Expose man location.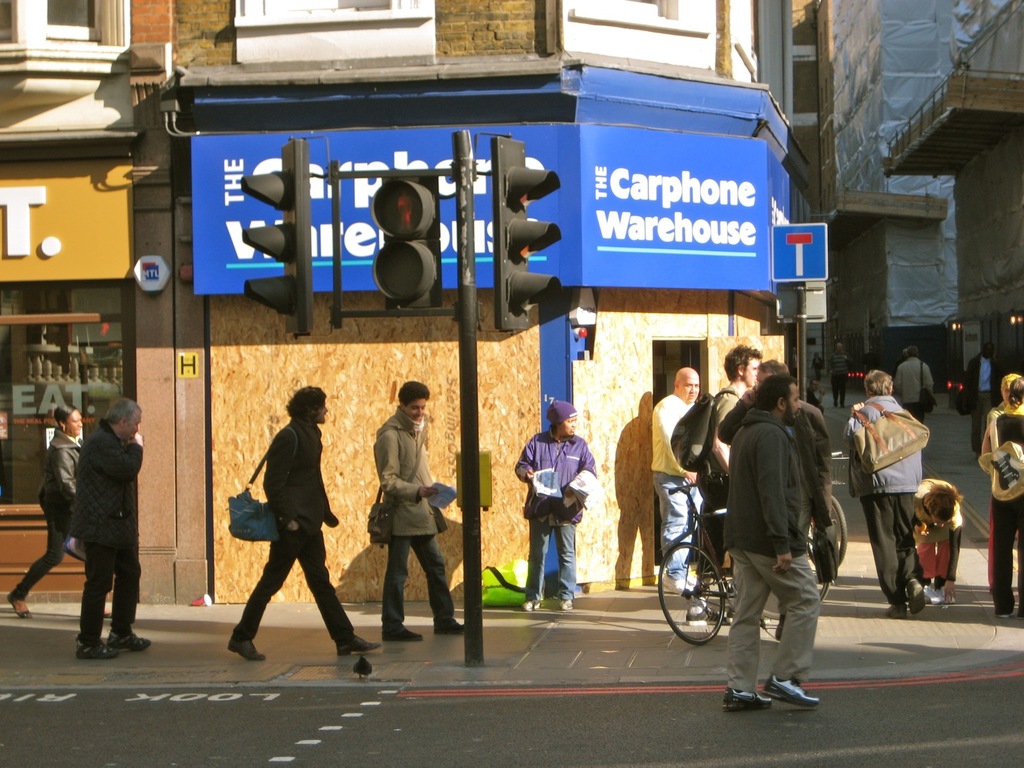
Exposed at (891,348,908,381).
